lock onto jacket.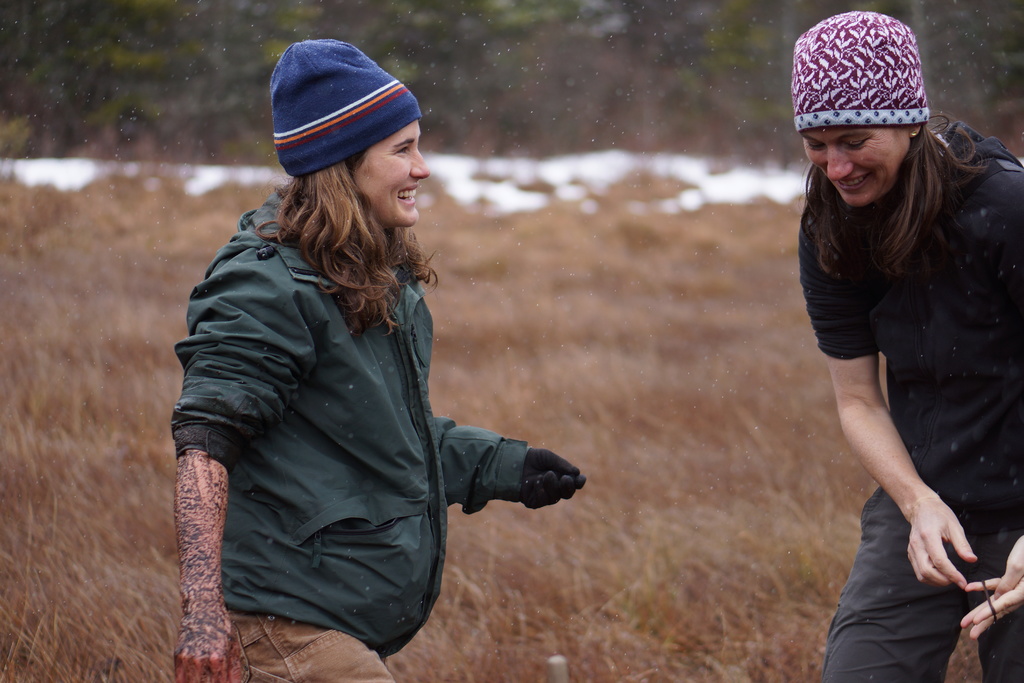
Locked: locate(799, 120, 1023, 527).
